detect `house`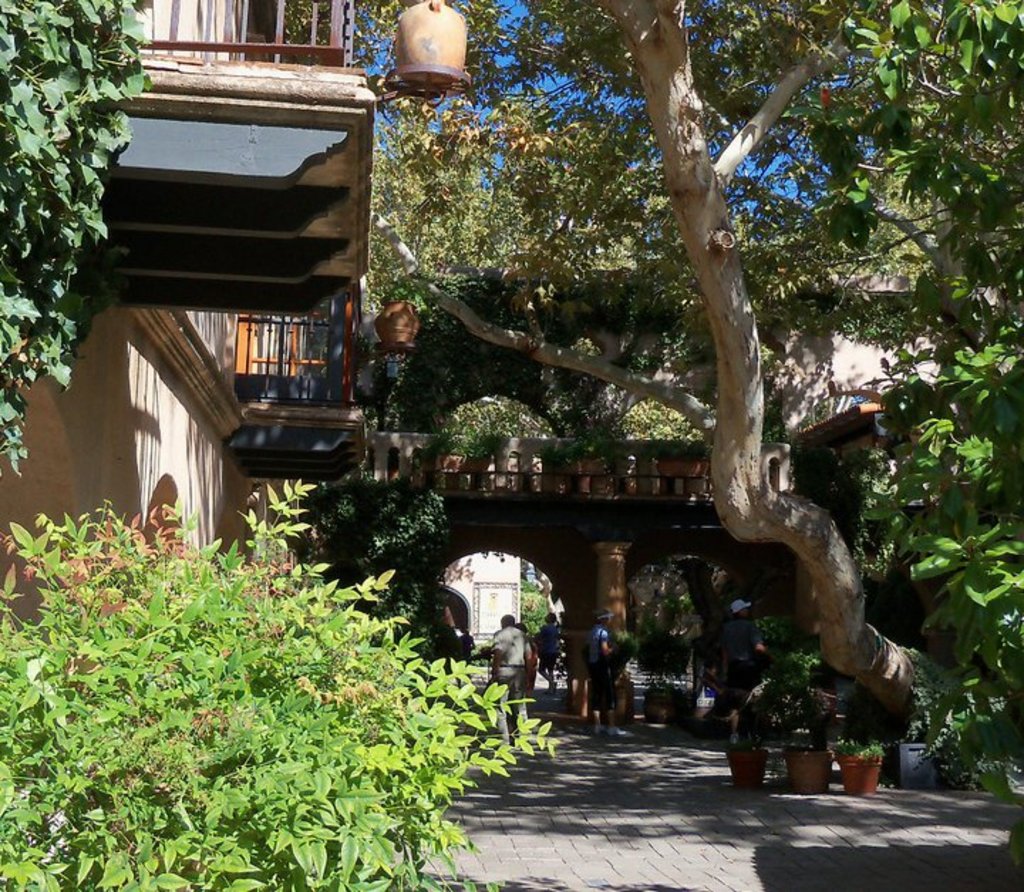
[444,551,521,636]
